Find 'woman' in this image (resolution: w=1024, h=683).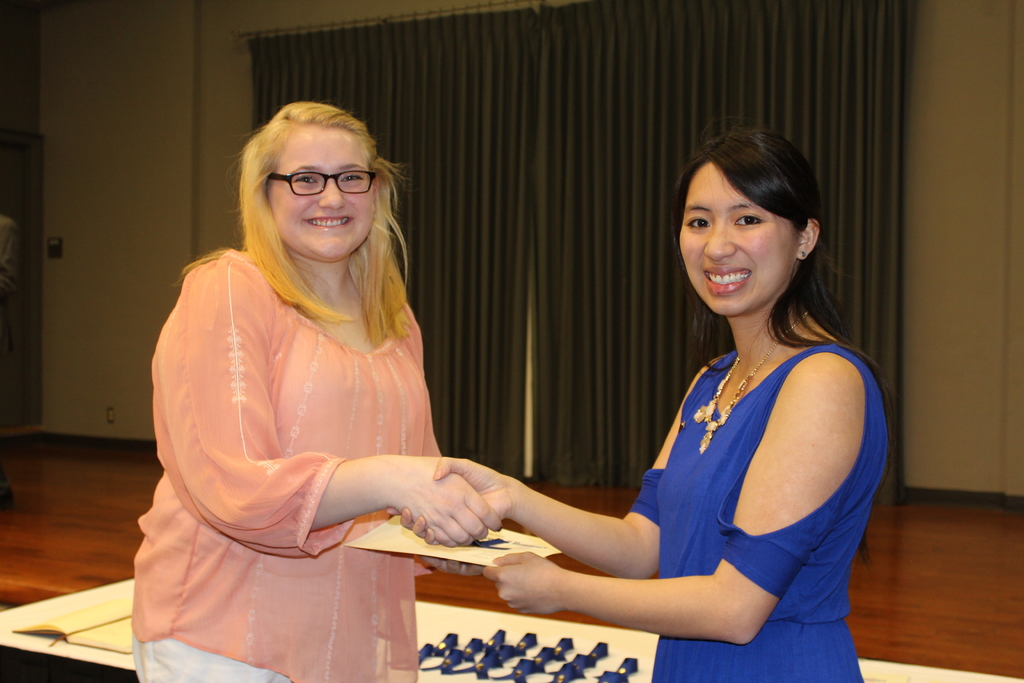
(396,124,884,682).
